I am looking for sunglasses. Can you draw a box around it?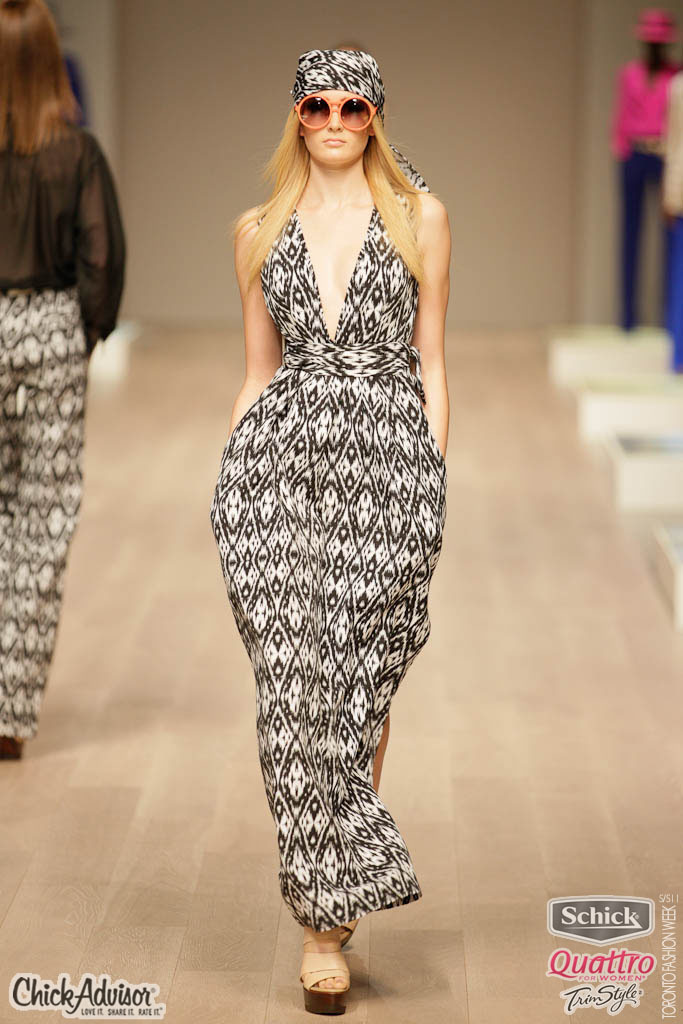
Sure, the bounding box is box(285, 87, 383, 137).
